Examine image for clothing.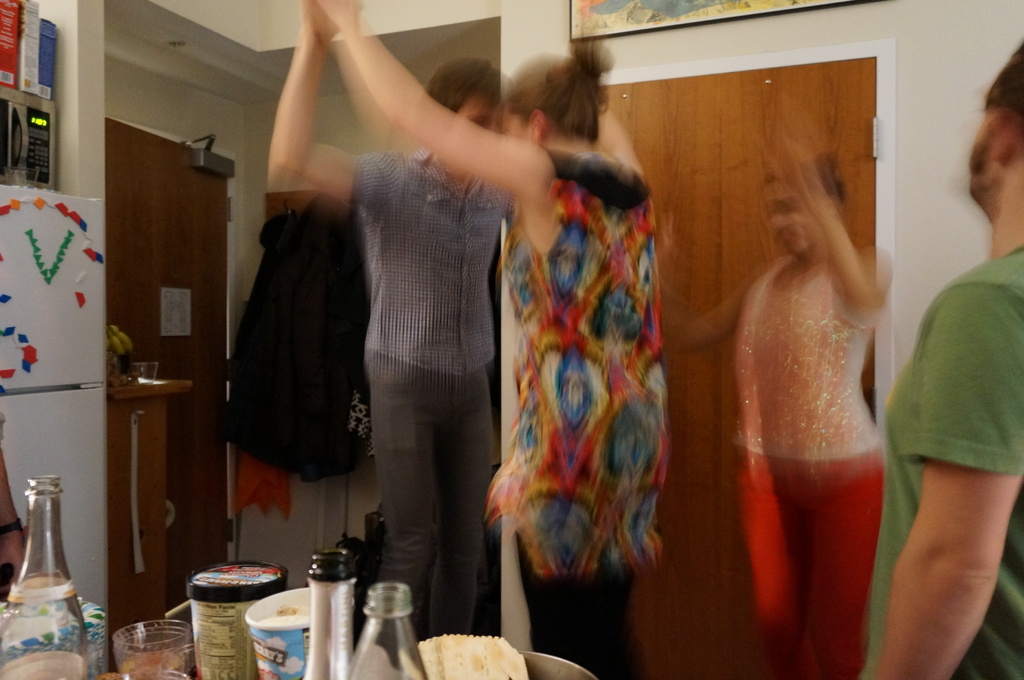
Examination result: 871:254:1023:679.
